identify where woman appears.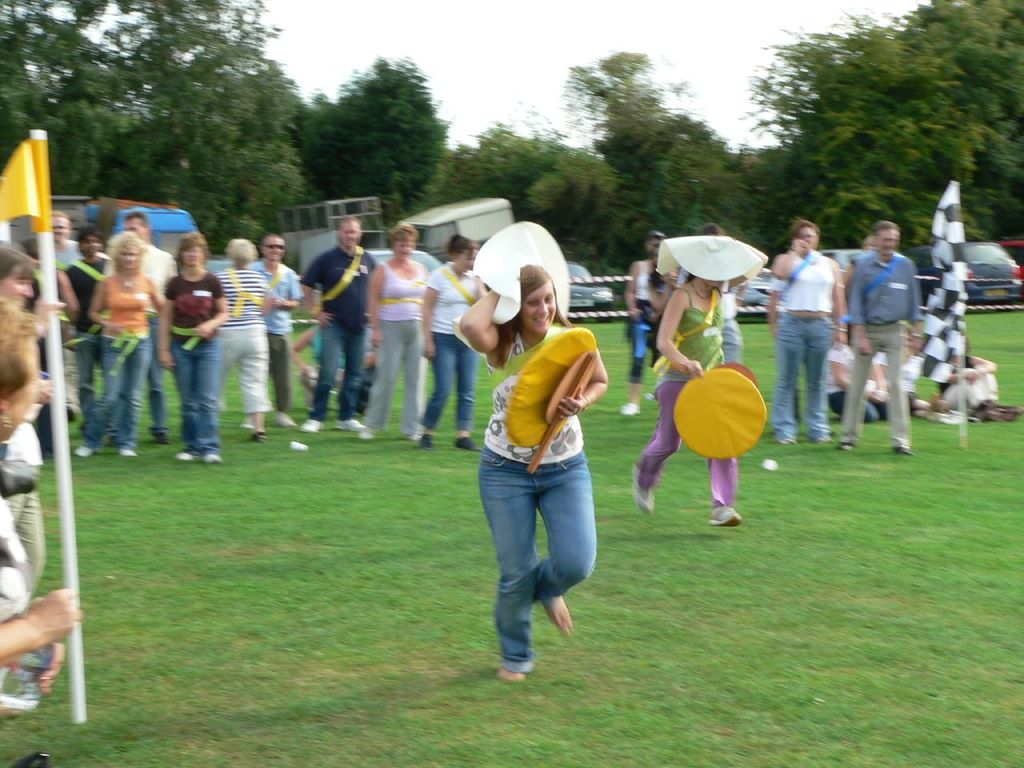
Appears at BBox(771, 214, 843, 446).
